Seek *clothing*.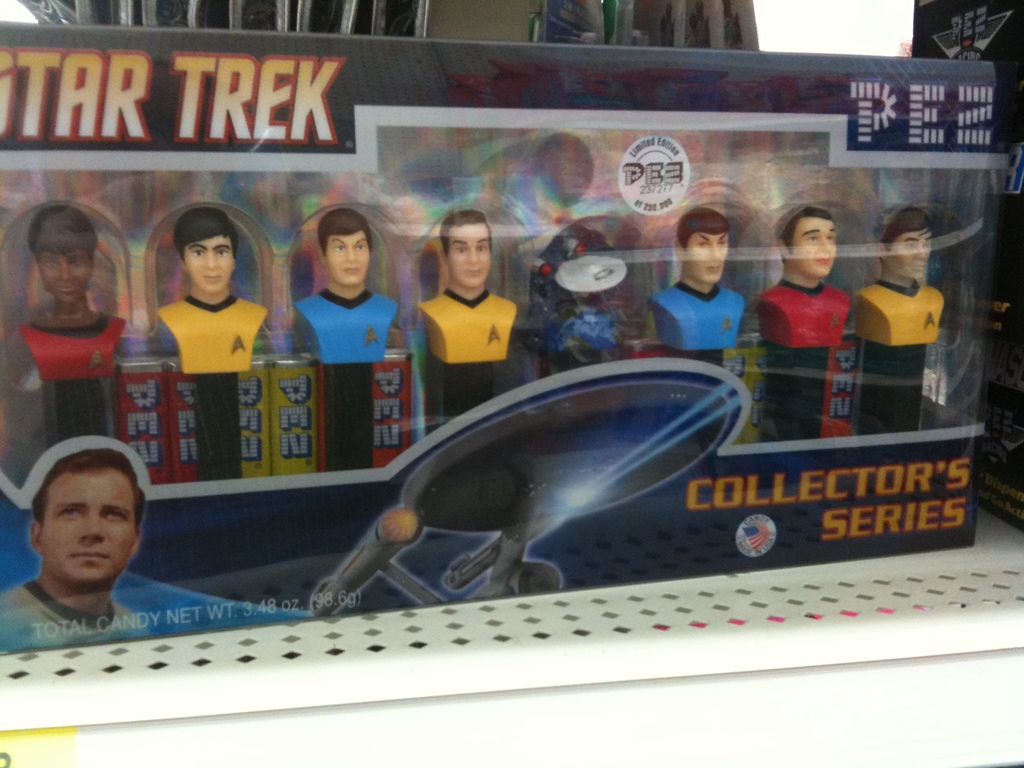
0, 579, 140, 660.
